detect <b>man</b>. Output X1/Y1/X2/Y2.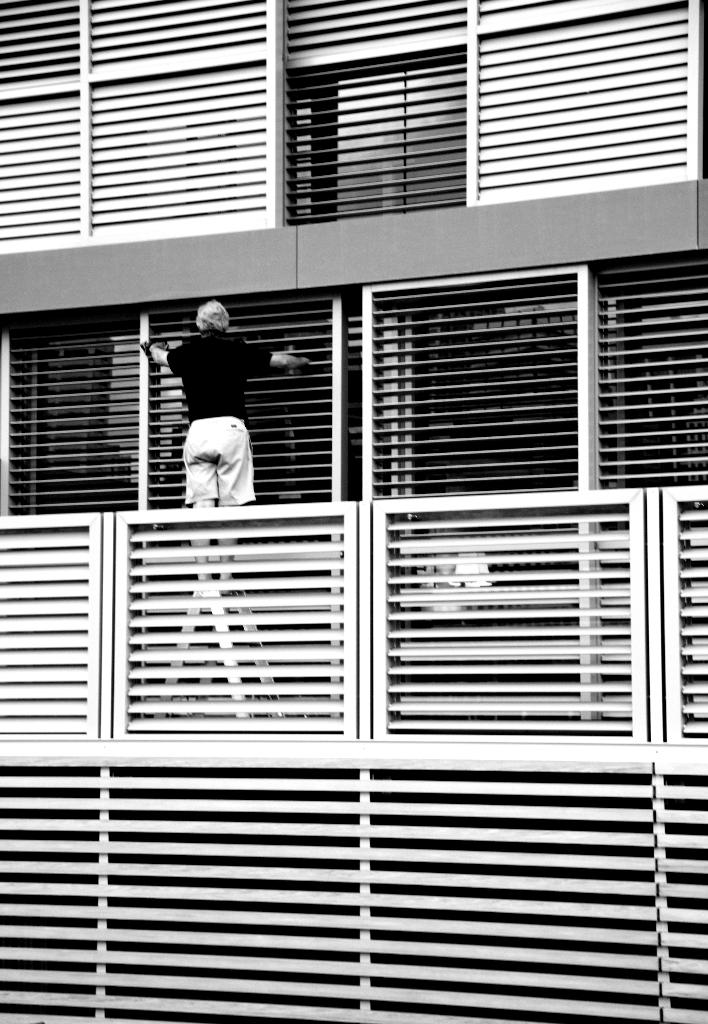
144/302/309/514.
